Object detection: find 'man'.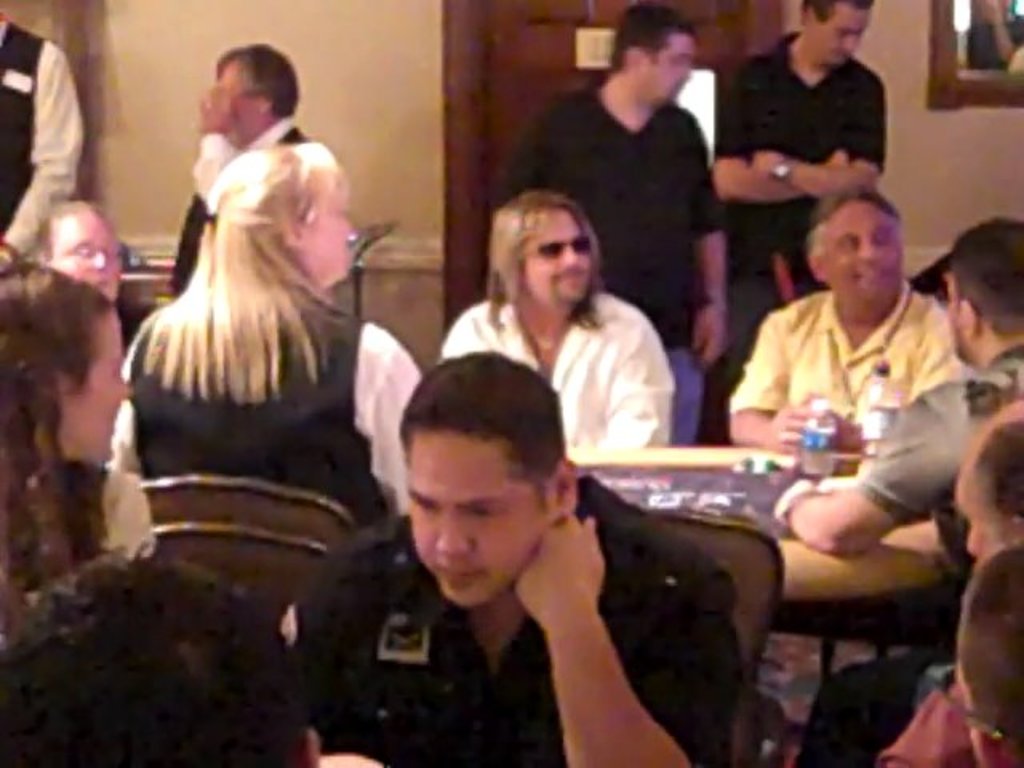
<region>168, 43, 312, 299</region>.
